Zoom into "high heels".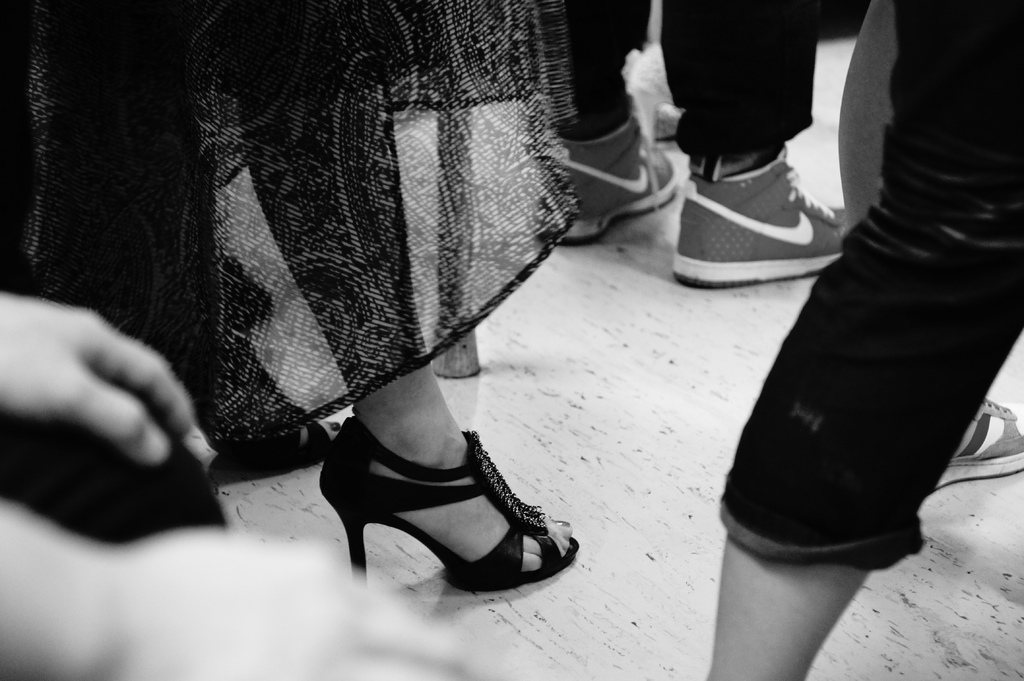
Zoom target: box=[211, 420, 334, 477].
